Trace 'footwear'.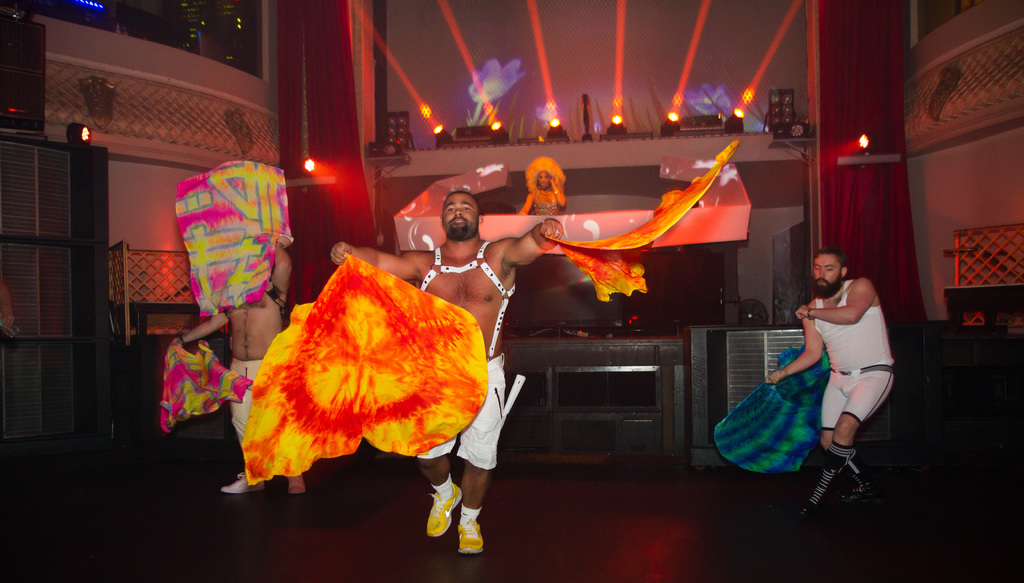
Traced to crop(285, 473, 311, 498).
